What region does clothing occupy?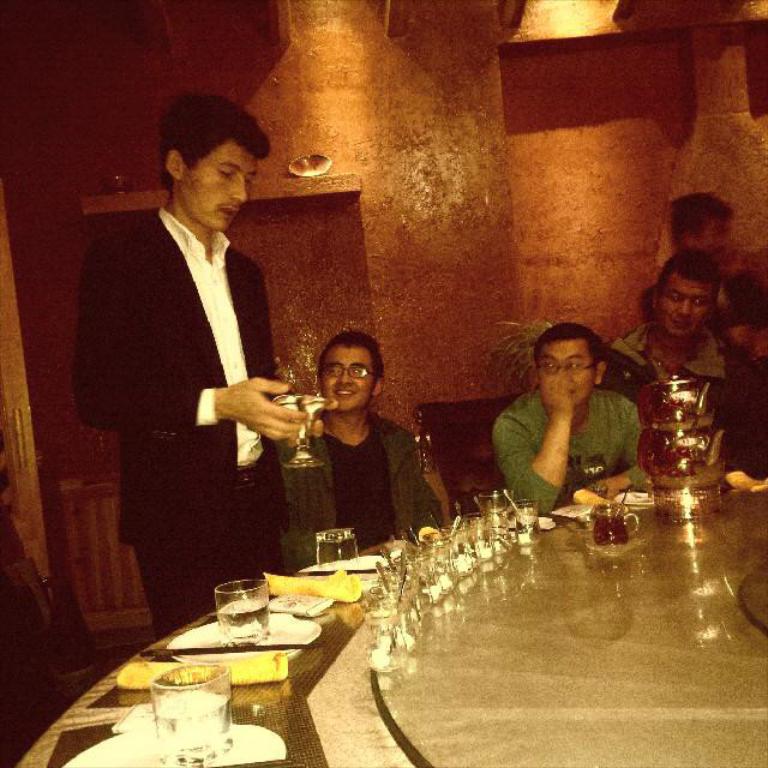
[293,406,443,569].
